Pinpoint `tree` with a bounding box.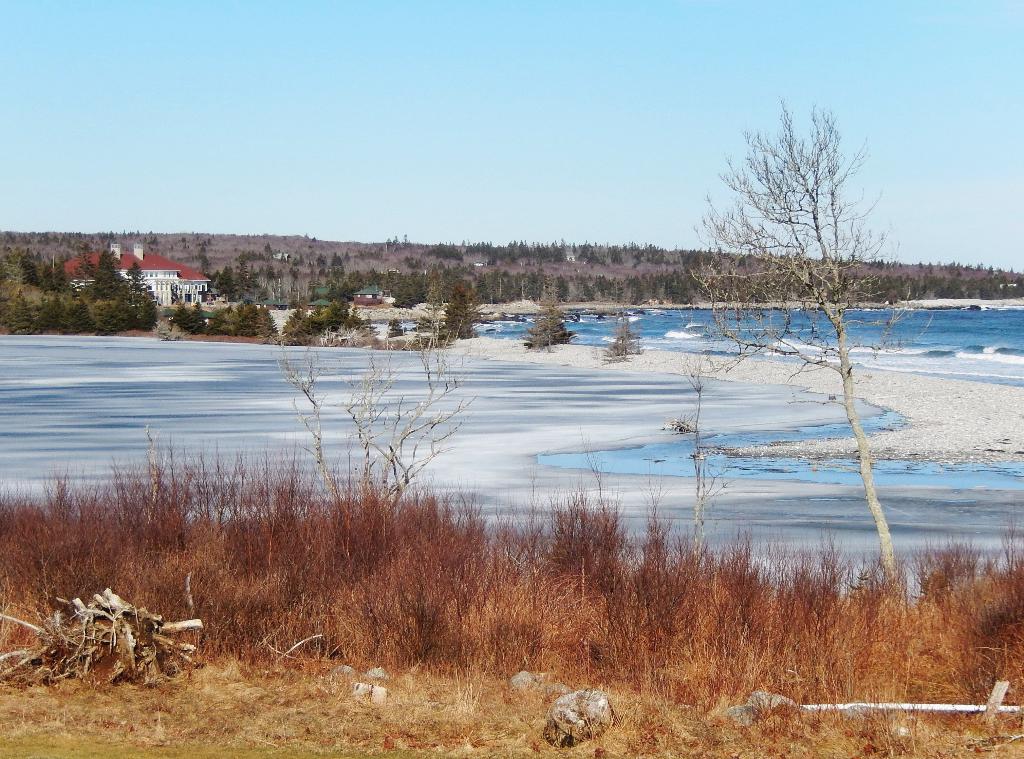
detection(313, 252, 330, 264).
